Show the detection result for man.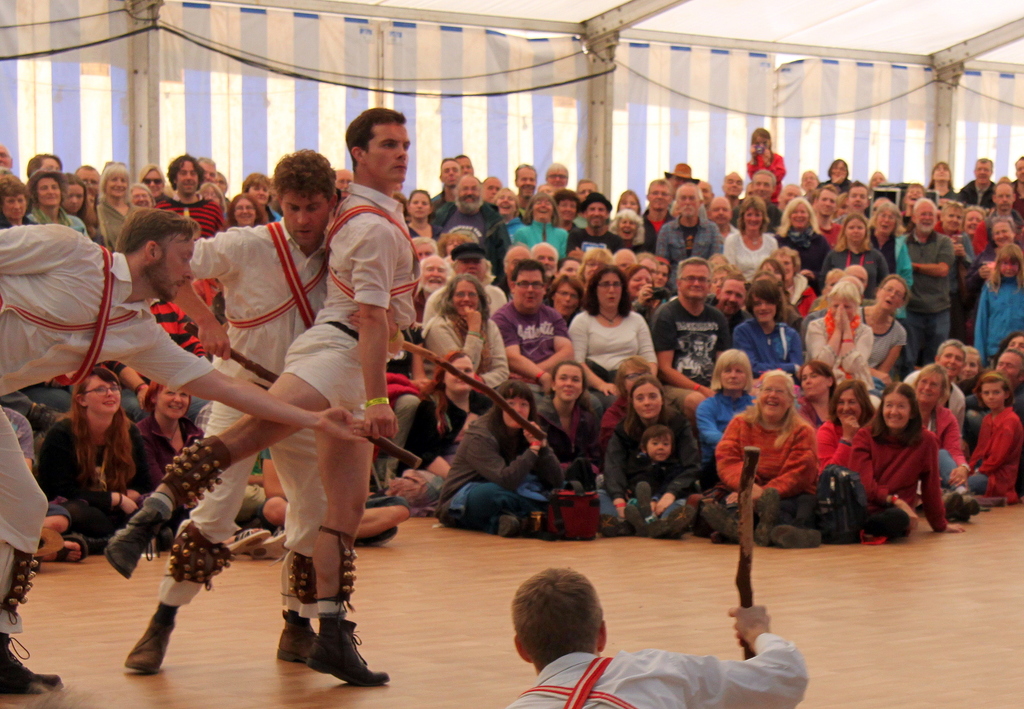
bbox=[426, 156, 461, 216].
